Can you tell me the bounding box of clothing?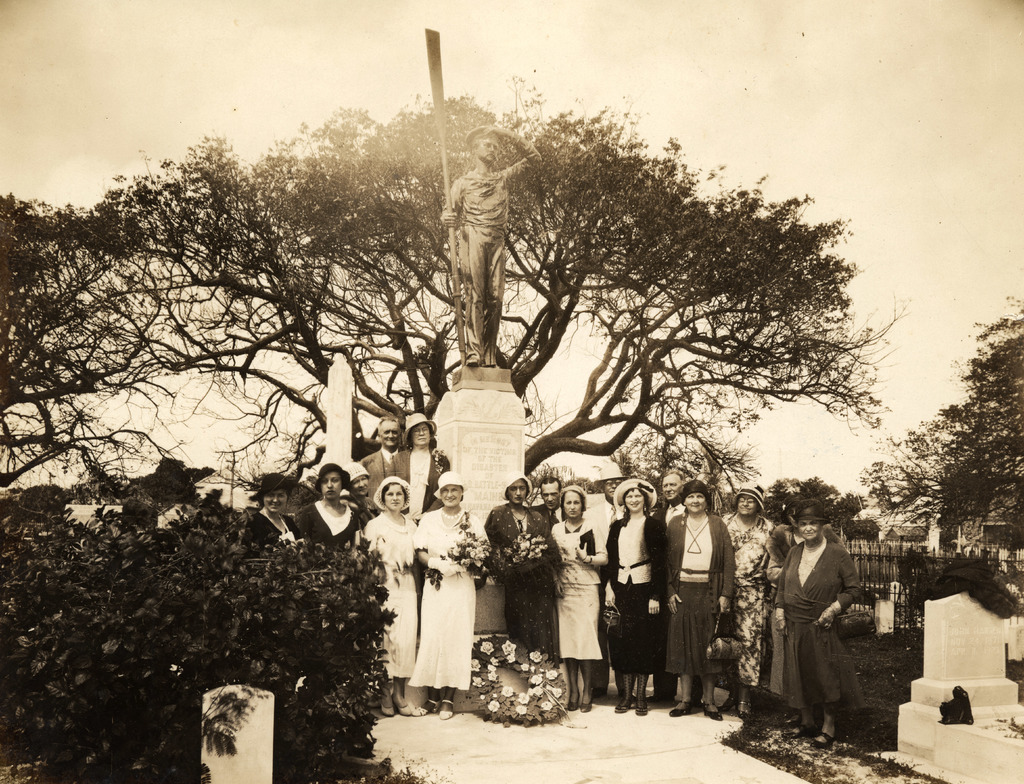
[x1=362, y1=511, x2=416, y2=673].
